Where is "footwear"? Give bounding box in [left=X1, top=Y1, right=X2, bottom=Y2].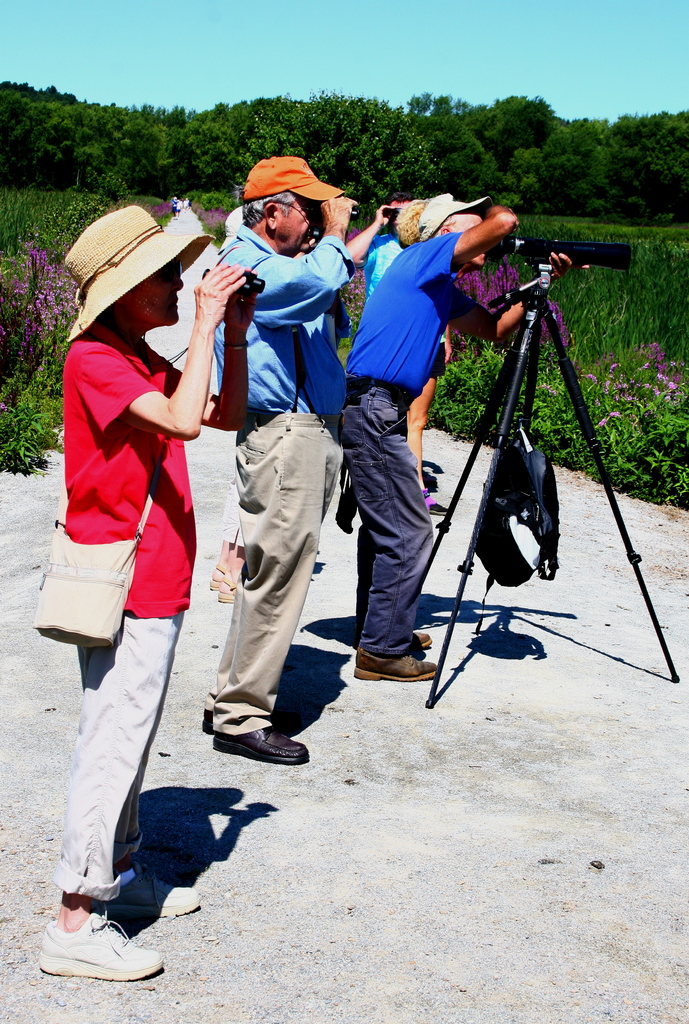
[left=212, top=726, right=309, bottom=765].
